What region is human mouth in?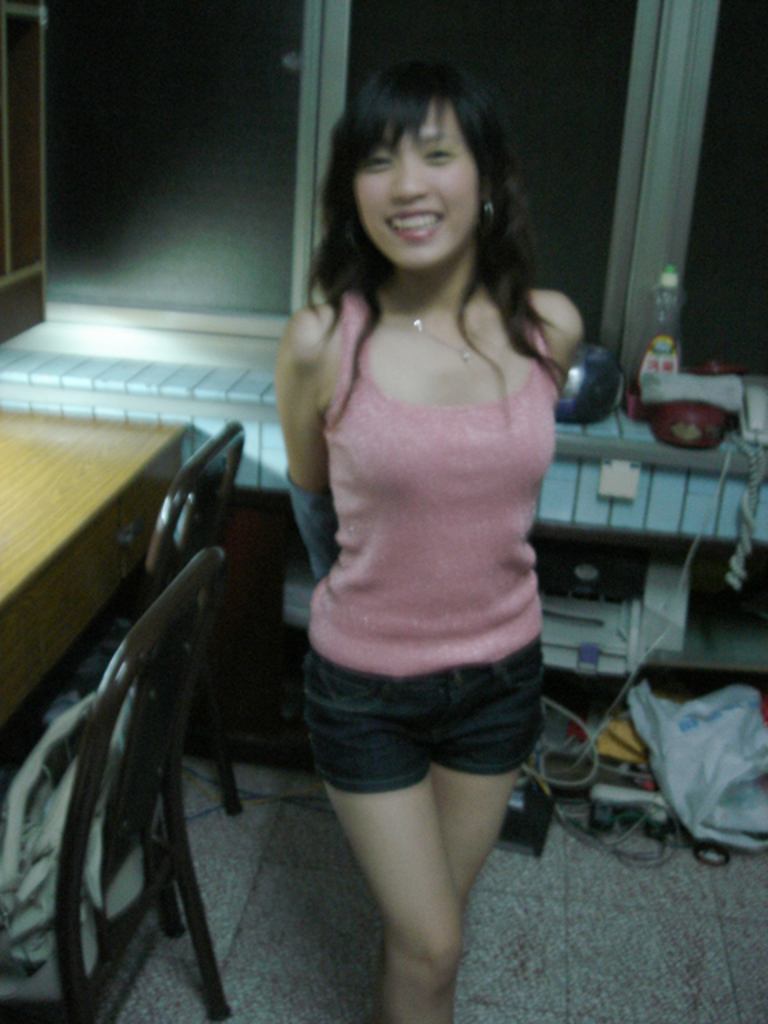
[374,202,448,243].
